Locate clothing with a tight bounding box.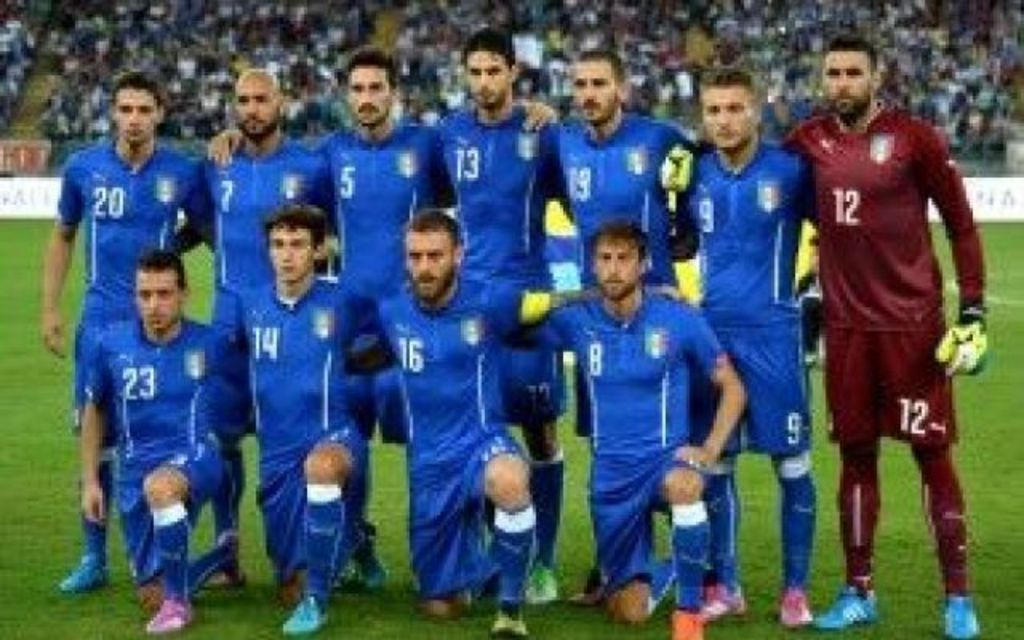
(45,152,243,552).
